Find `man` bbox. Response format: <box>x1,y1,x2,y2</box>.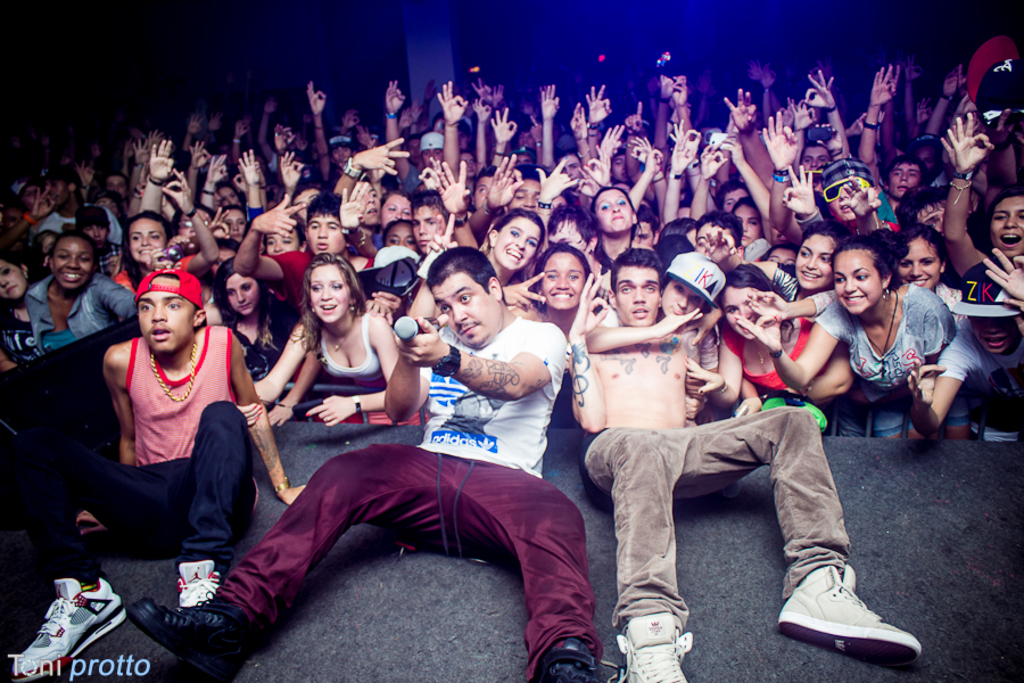
<box>9,275,314,681</box>.
